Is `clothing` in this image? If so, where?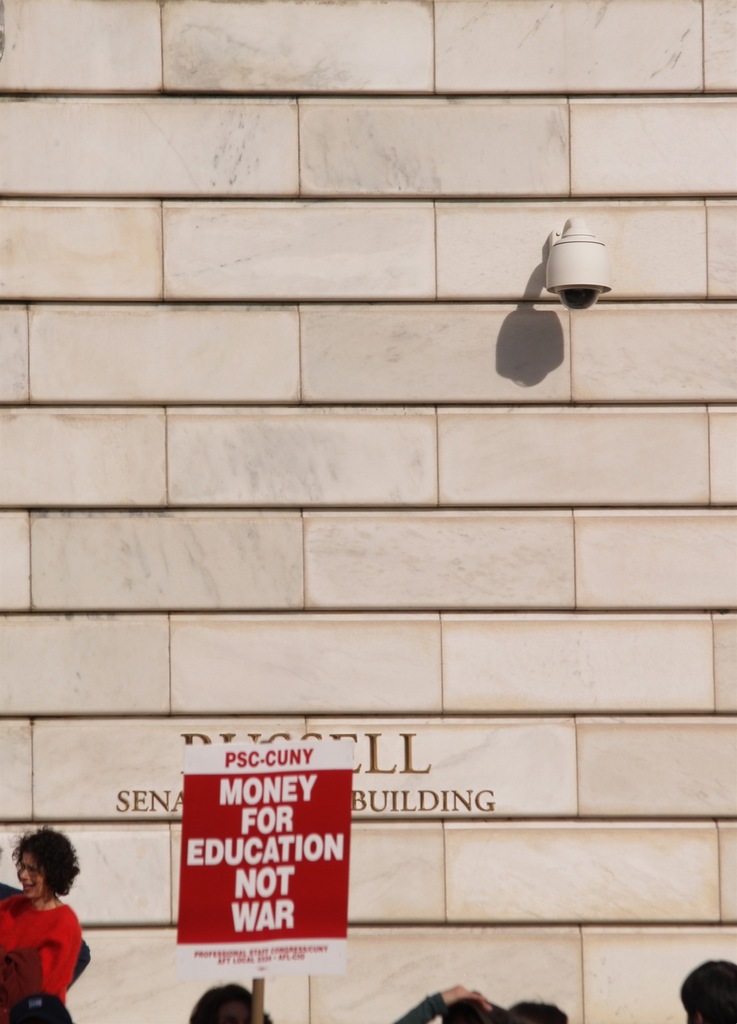
Yes, at 2:890:84:1004.
